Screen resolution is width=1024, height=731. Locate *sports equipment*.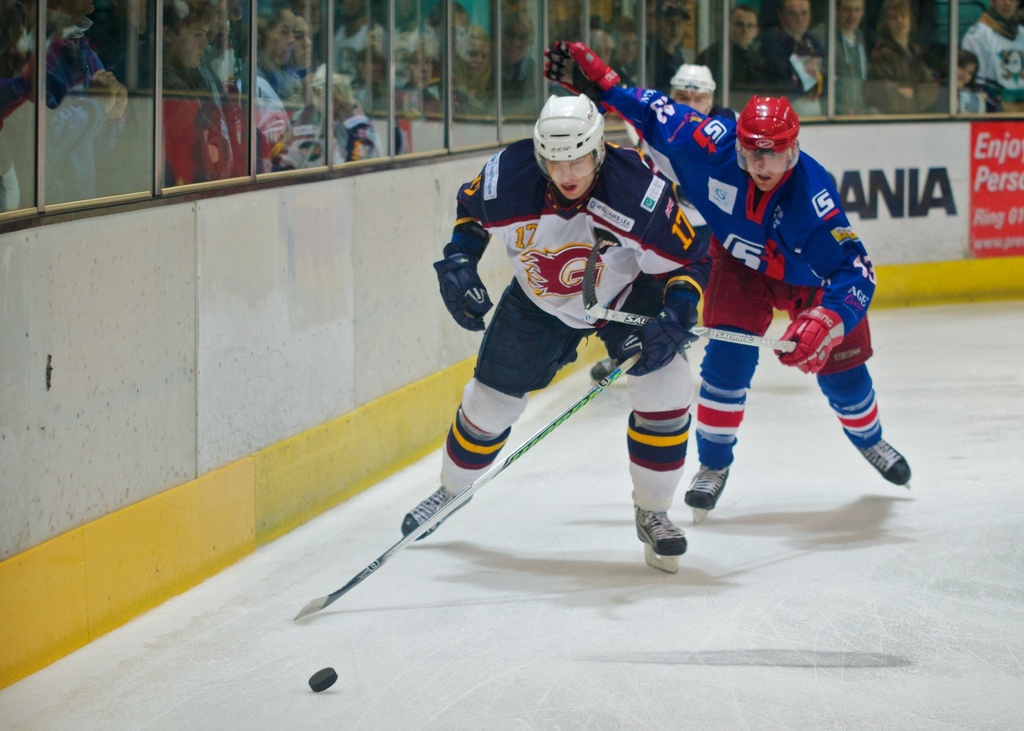
bbox=(587, 238, 799, 358).
